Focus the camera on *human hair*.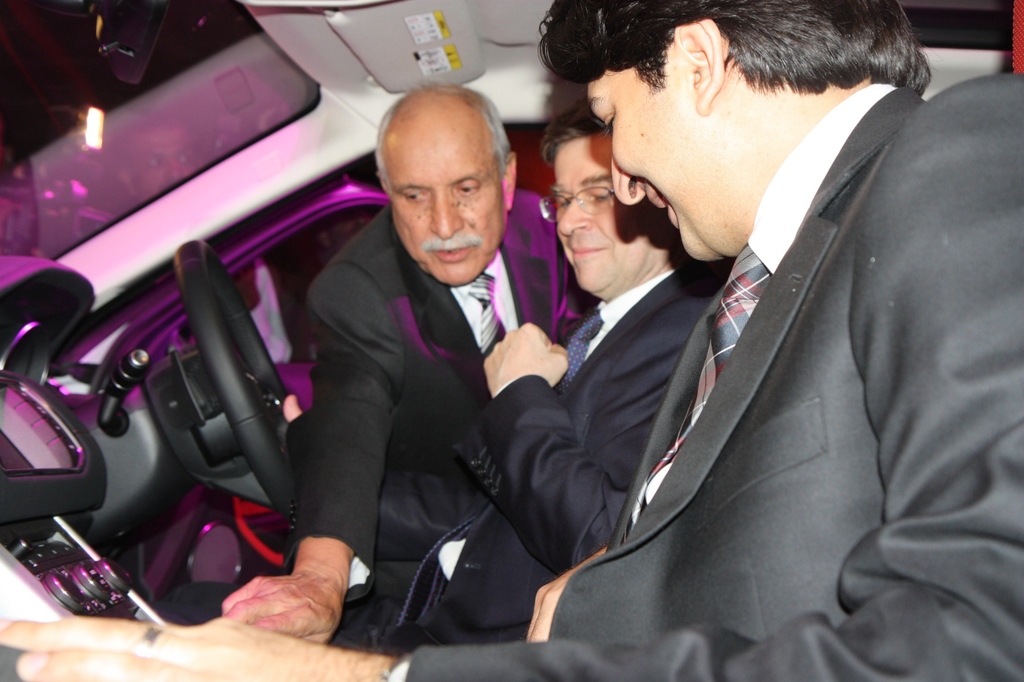
Focus region: box=[371, 81, 513, 203].
